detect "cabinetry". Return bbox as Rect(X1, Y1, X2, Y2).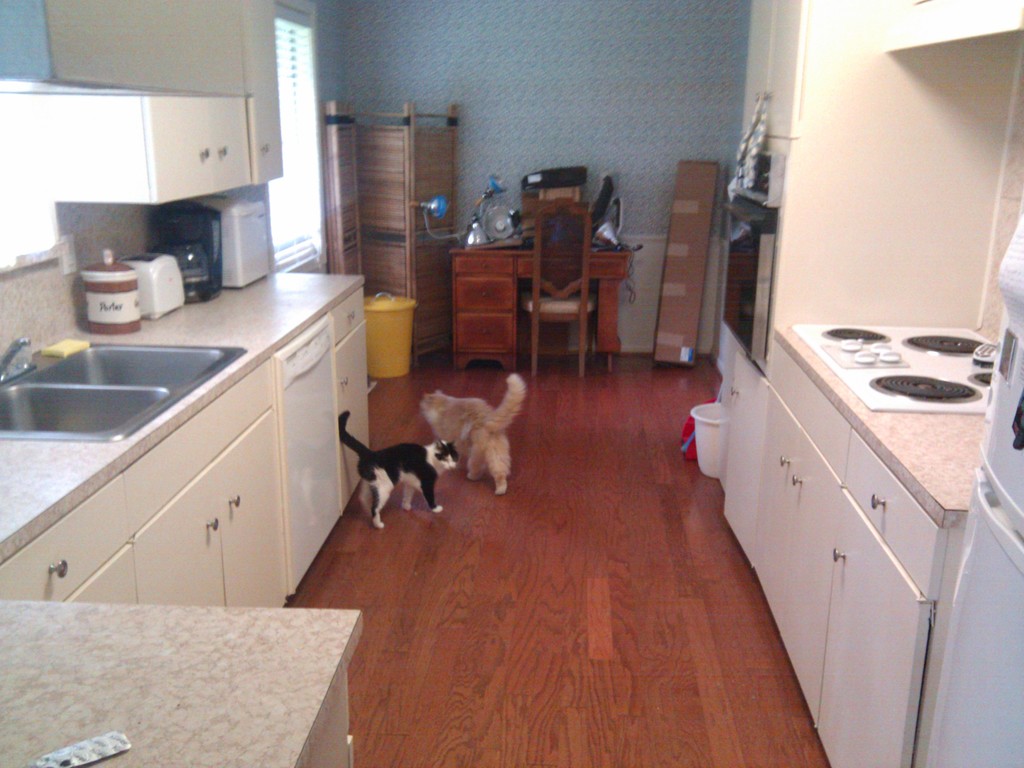
Rect(0, 257, 376, 593).
